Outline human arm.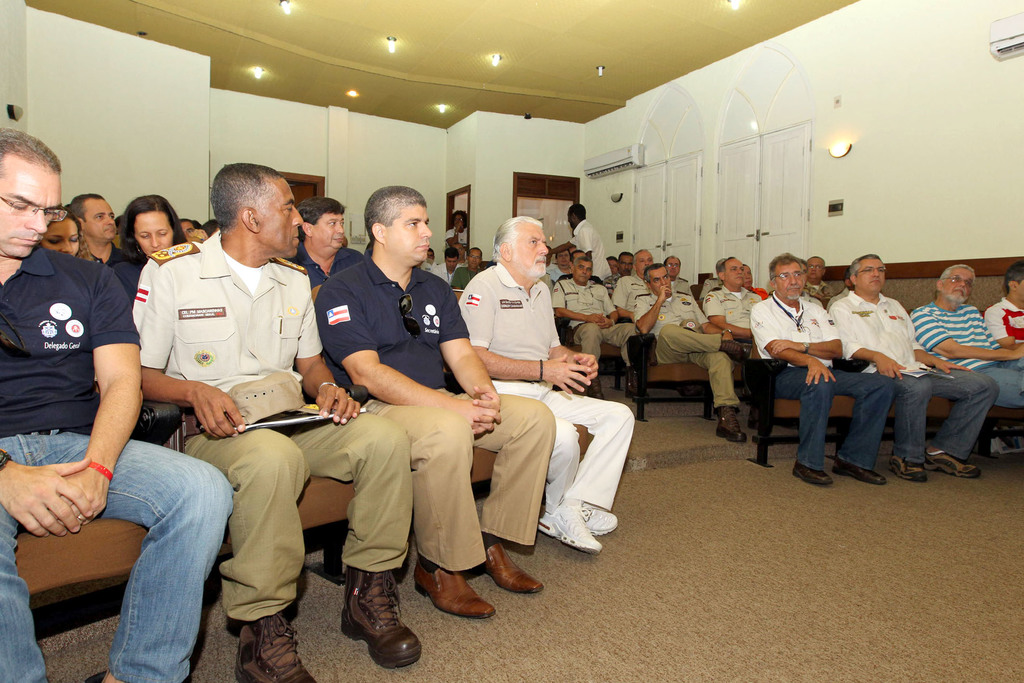
Outline: 986 299 1012 342.
